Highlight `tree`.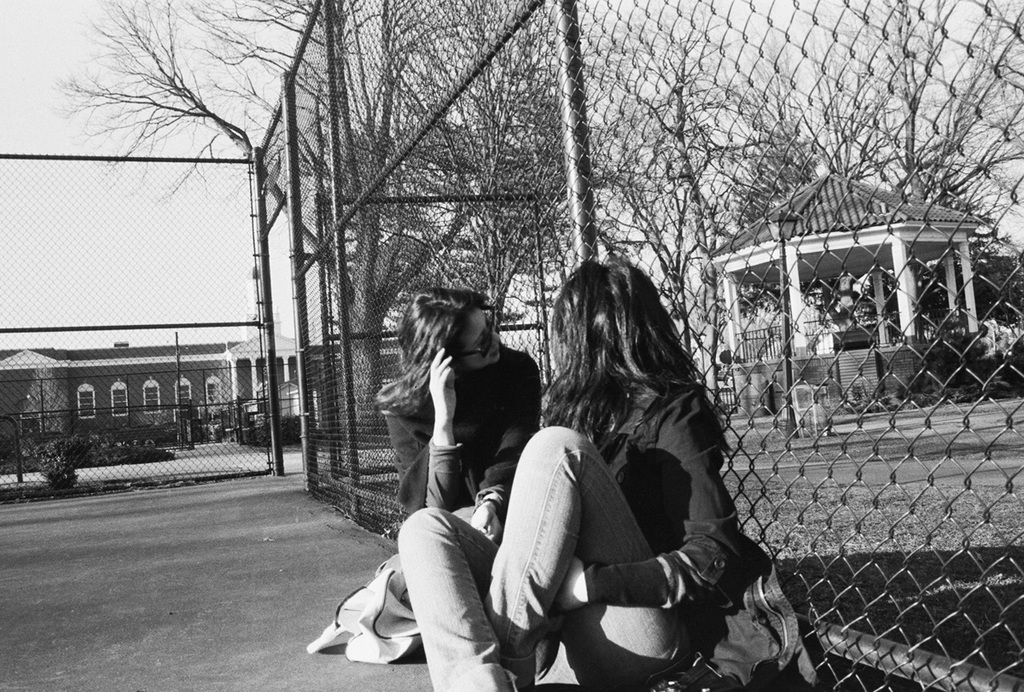
Highlighted region: Rect(49, 0, 620, 439).
